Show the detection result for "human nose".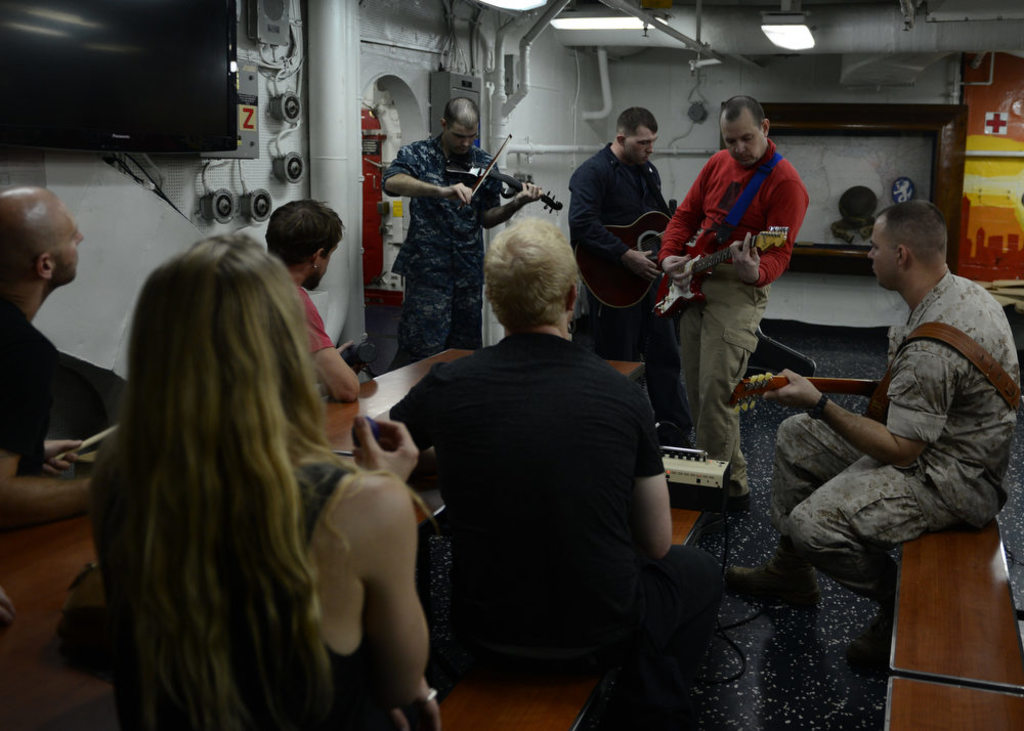
bbox=(460, 137, 468, 145).
